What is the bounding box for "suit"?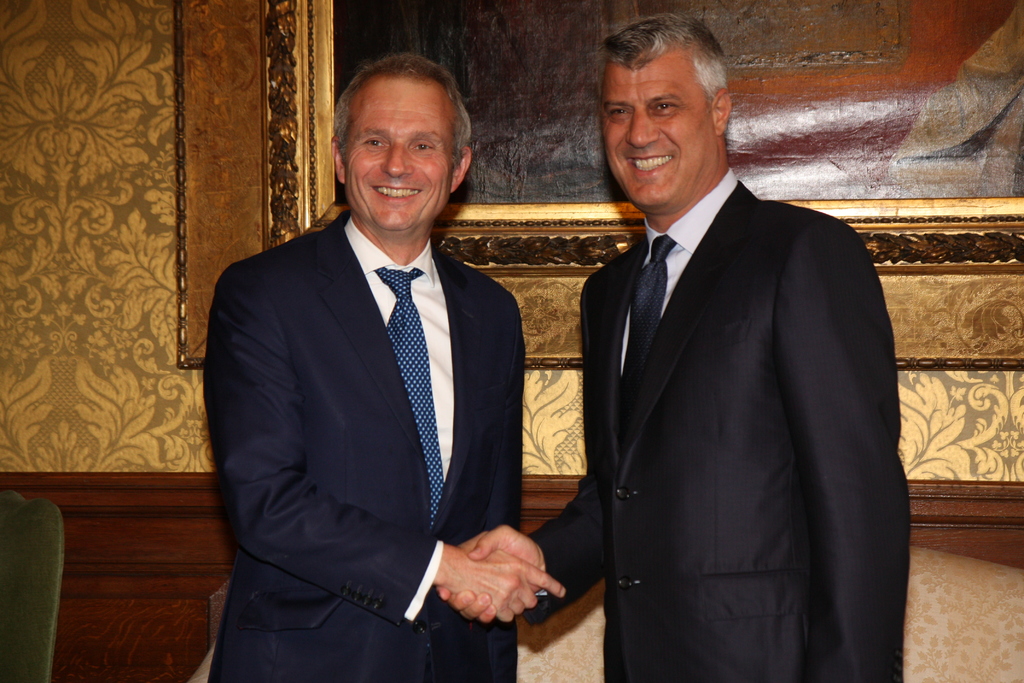
(204,113,548,666).
